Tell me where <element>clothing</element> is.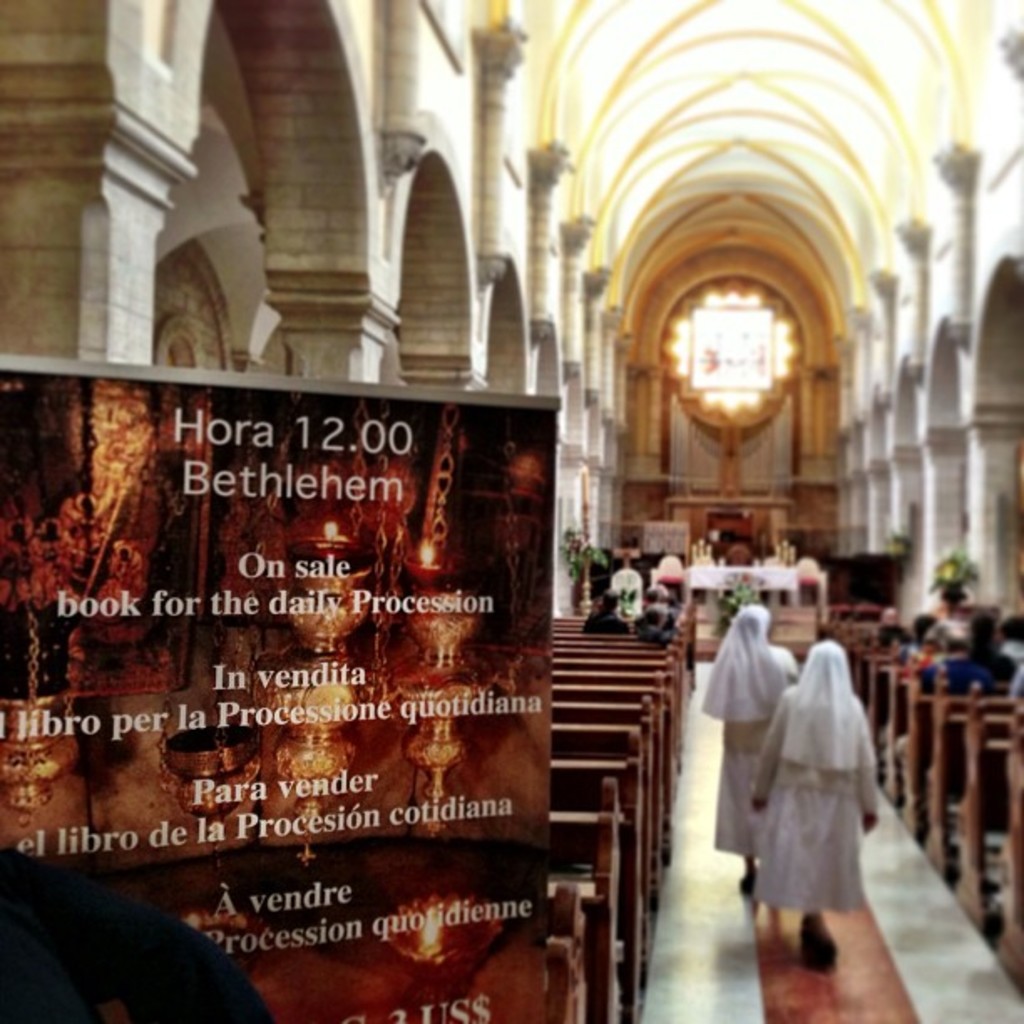
<element>clothing</element> is at {"x1": 629, "y1": 611, "x2": 676, "y2": 632}.
